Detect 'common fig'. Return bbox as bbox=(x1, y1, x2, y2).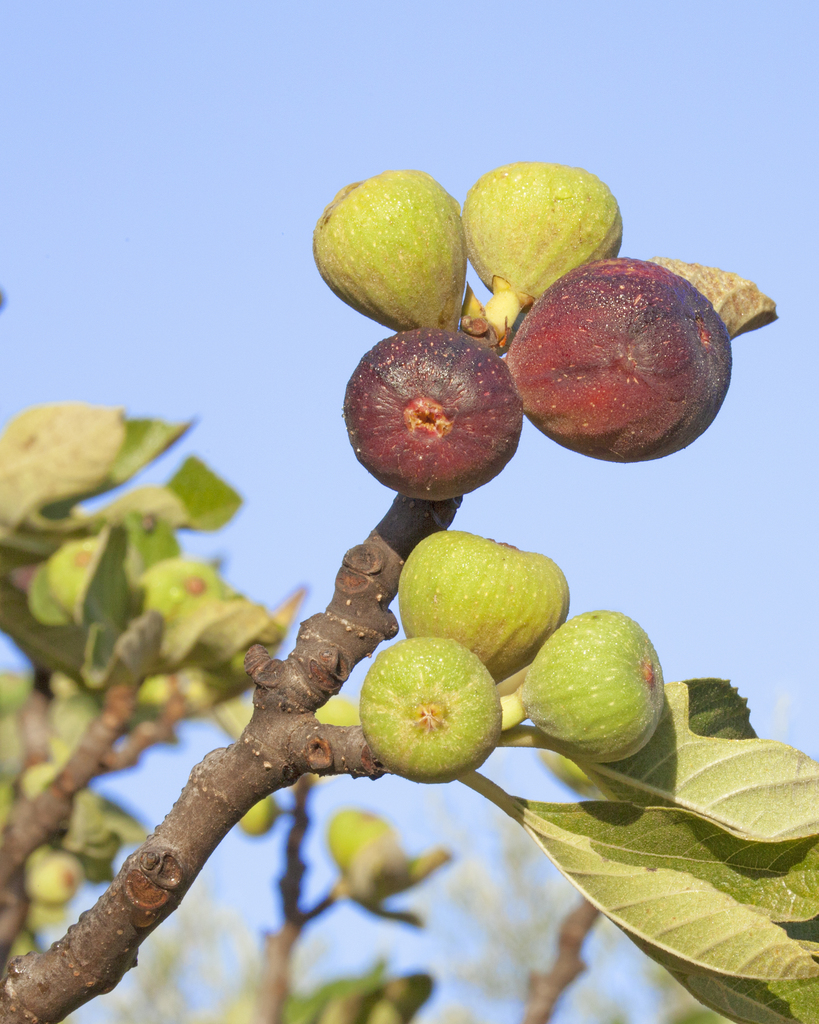
bbox=(237, 800, 278, 842).
